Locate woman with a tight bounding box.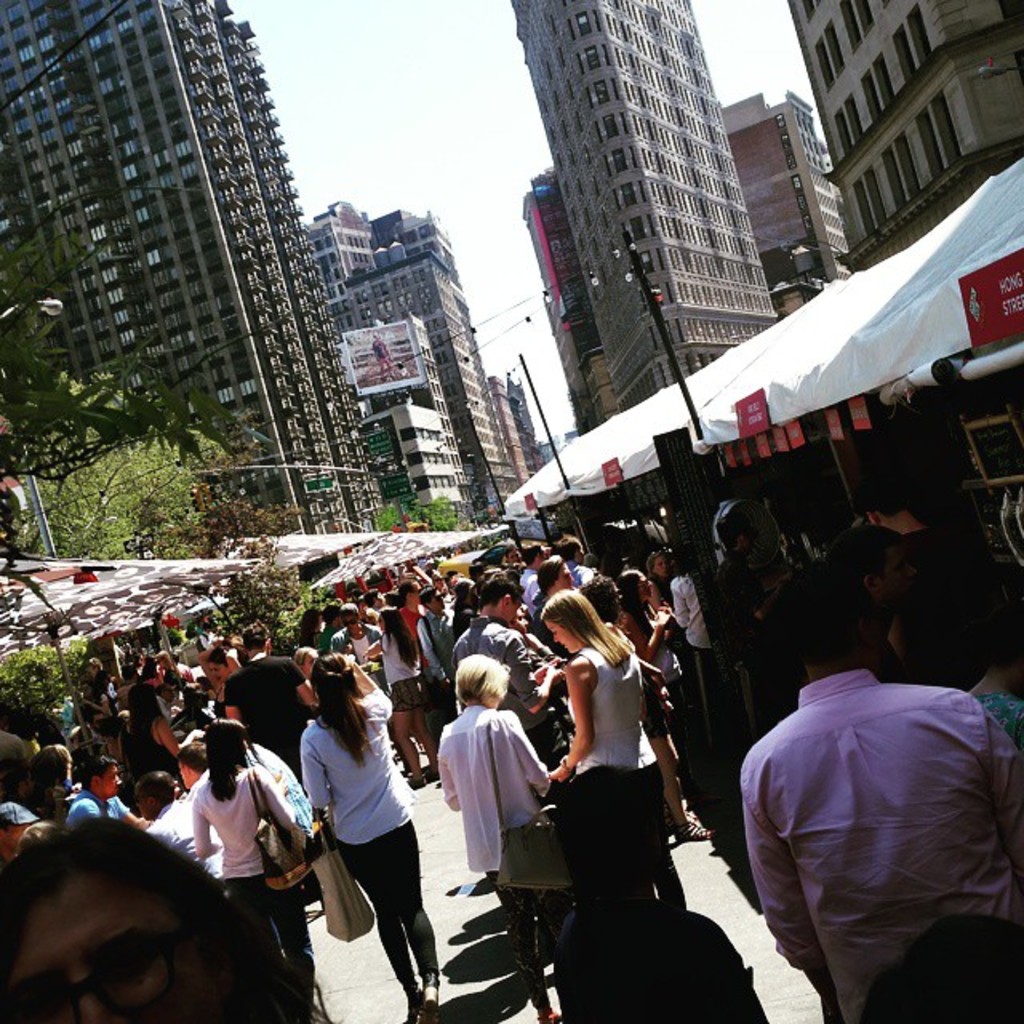
[640,547,690,654].
